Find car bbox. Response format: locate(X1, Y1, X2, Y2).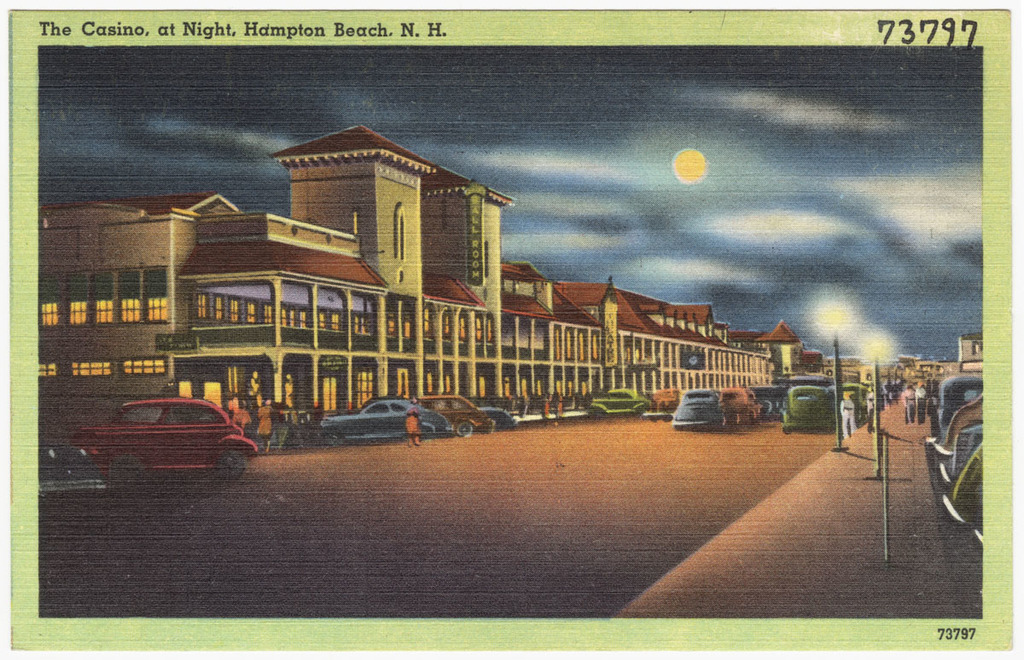
locate(432, 395, 495, 434).
